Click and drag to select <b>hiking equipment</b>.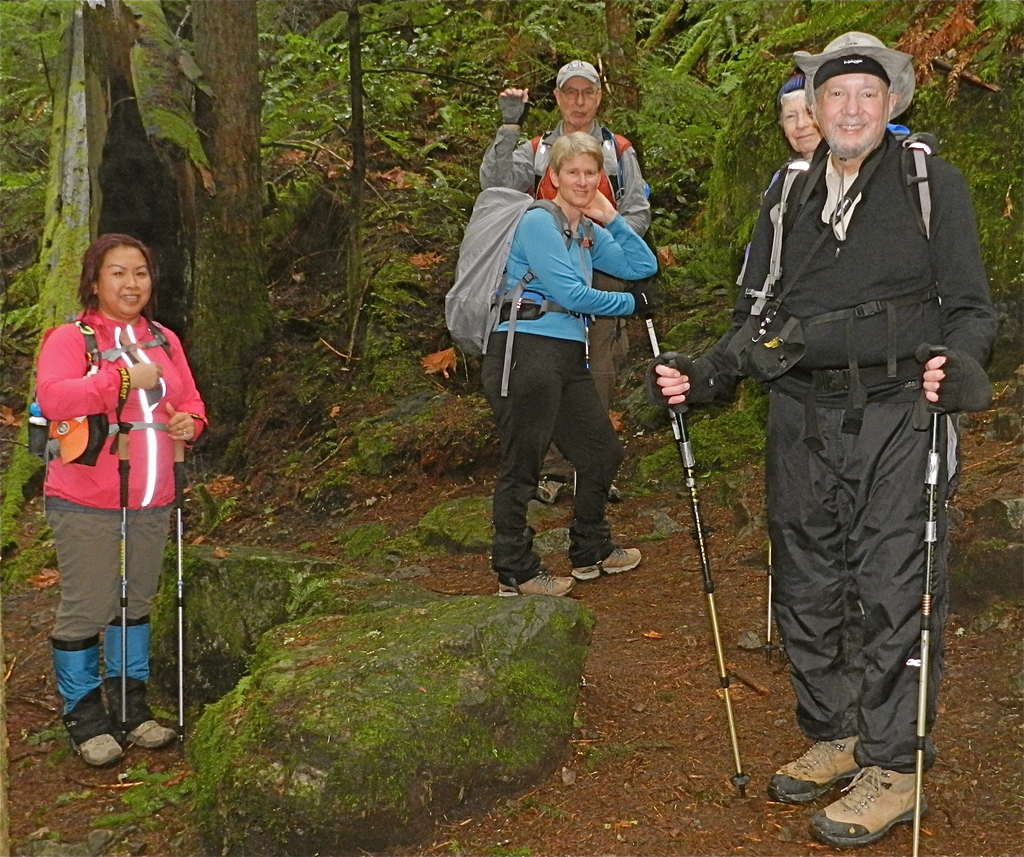
Selection: 447/183/594/393.
